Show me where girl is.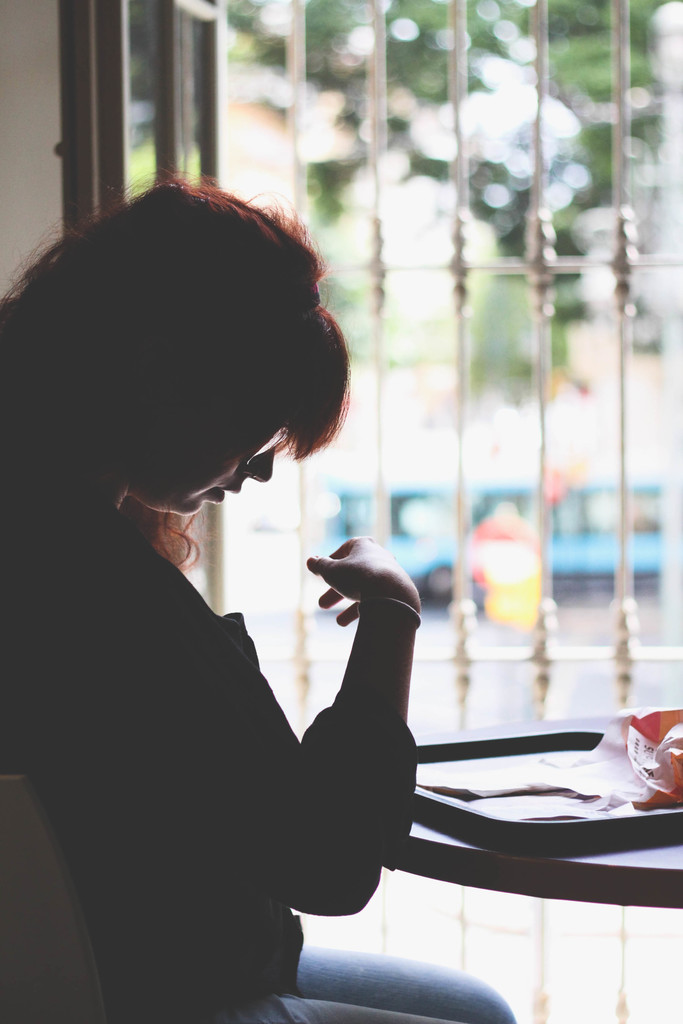
girl is at [left=0, top=169, right=517, bottom=1023].
